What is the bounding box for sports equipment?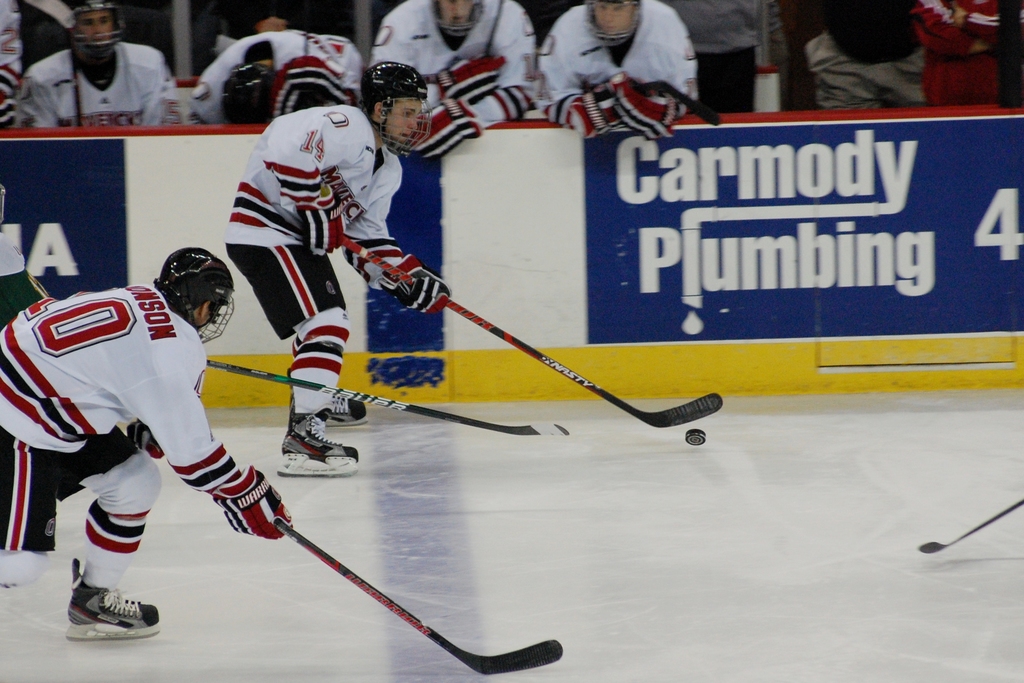
x1=584, y1=0, x2=646, y2=47.
